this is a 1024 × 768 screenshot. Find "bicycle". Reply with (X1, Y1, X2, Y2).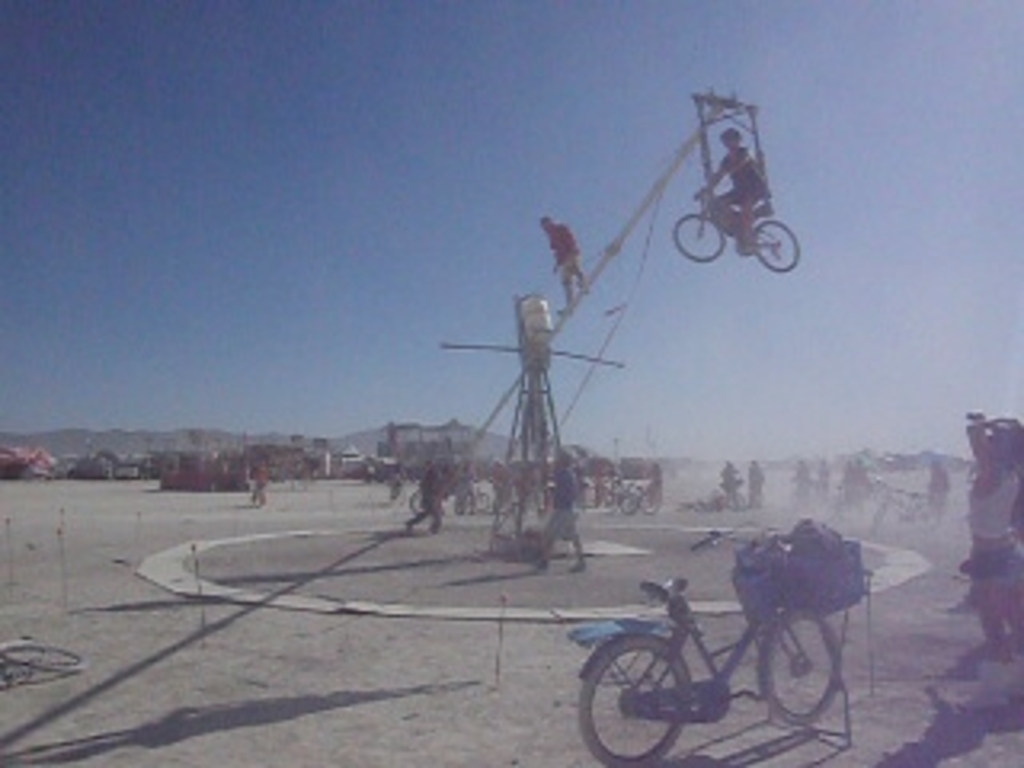
(0, 637, 86, 685).
